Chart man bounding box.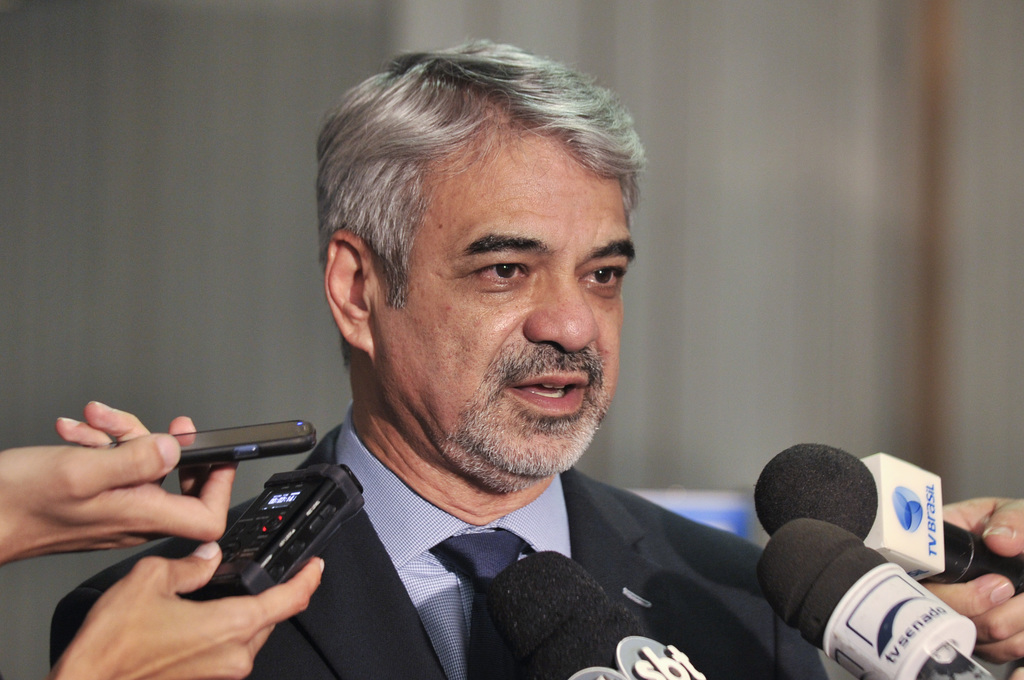
Charted: <bbox>150, 71, 836, 679</bbox>.
